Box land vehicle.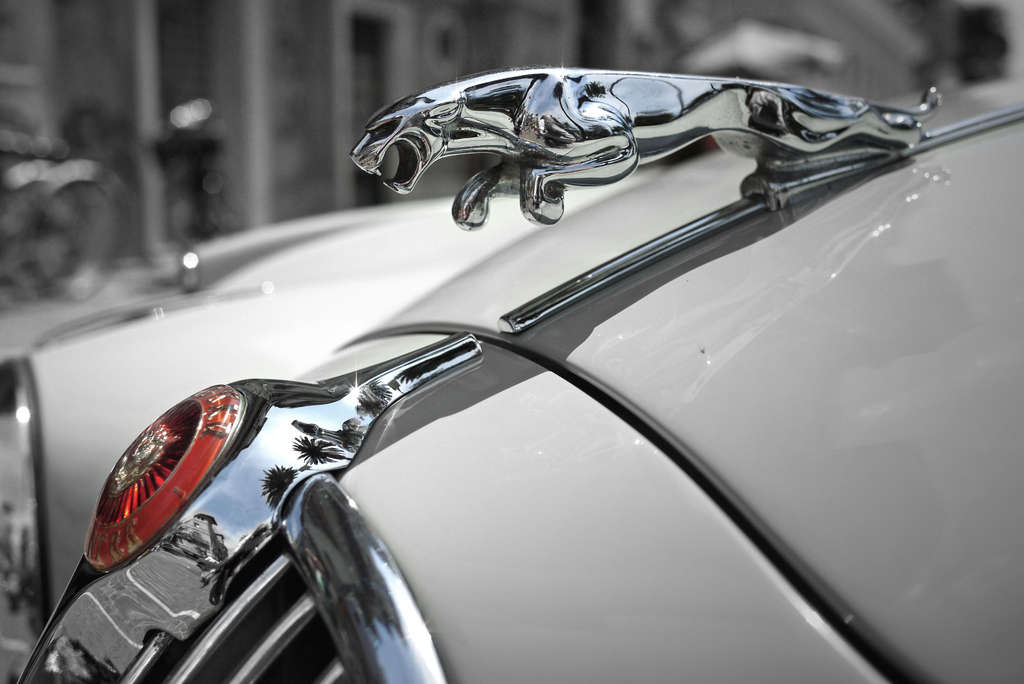
(left=52, top=62, right=1023, bottom=683).
